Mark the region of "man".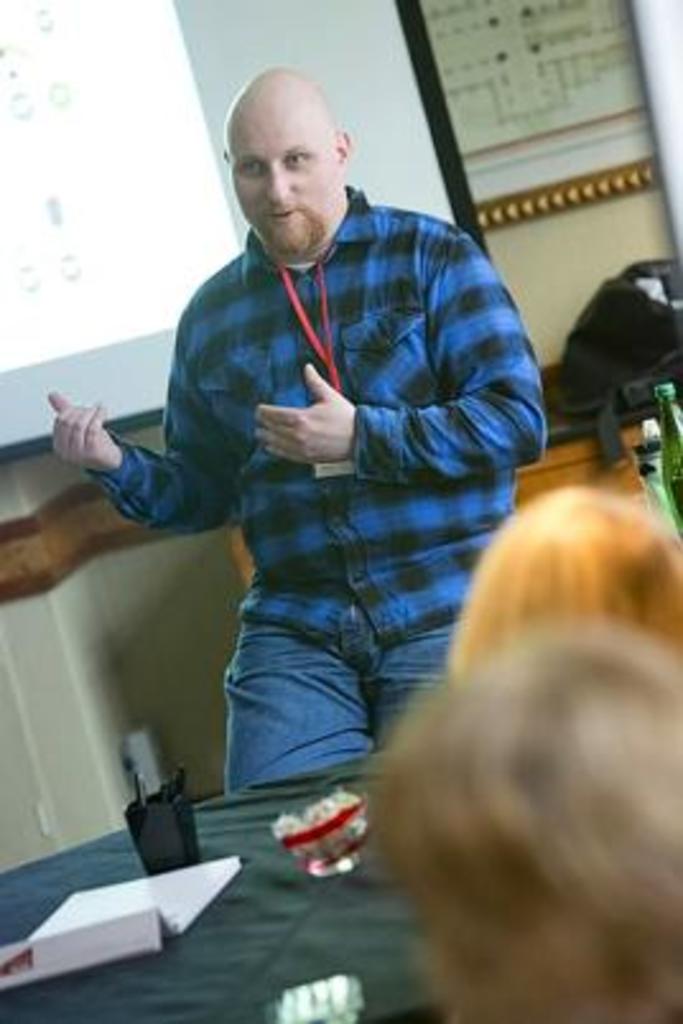
Region: box(69, 76, 556, 927).
